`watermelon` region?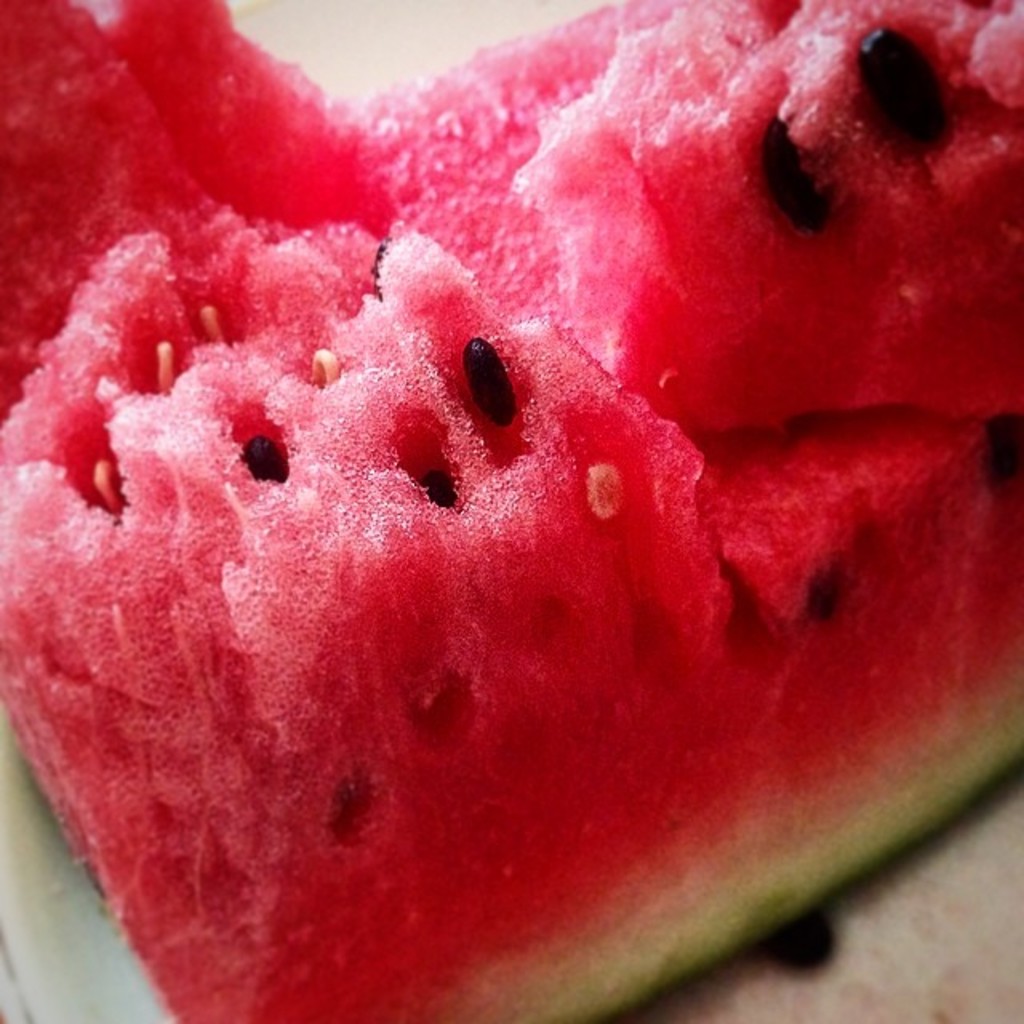
<region>0, 0, 1022, 1022</region>
